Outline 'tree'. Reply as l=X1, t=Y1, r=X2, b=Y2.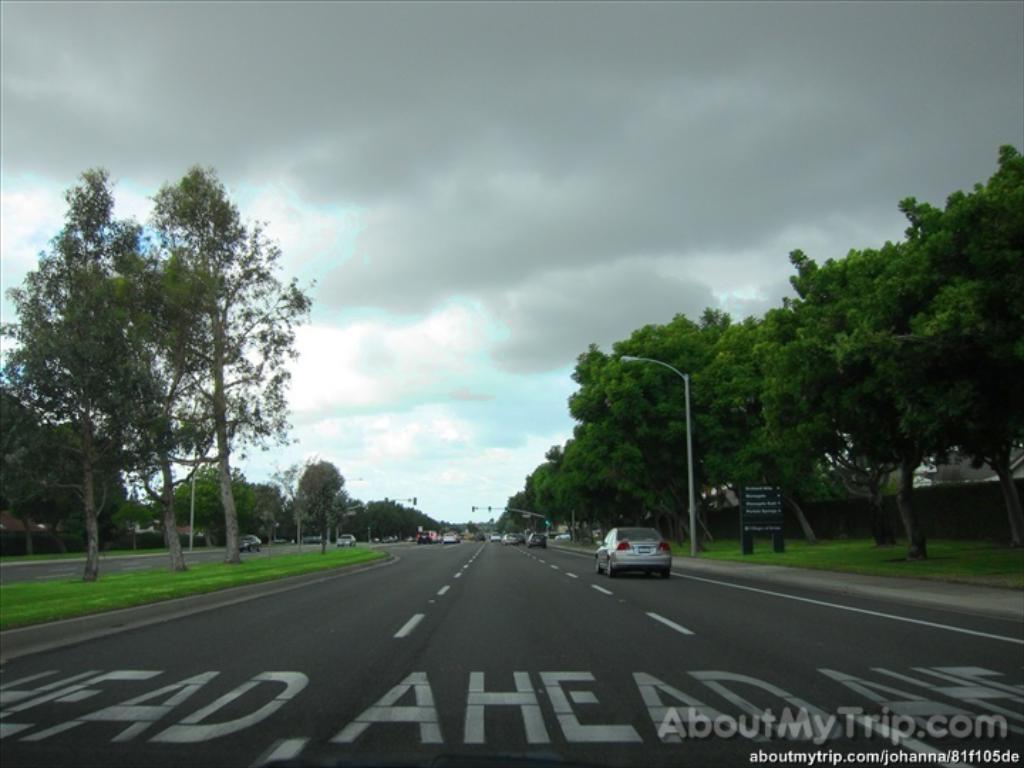
l=690, t=293, r=832, b=546.
